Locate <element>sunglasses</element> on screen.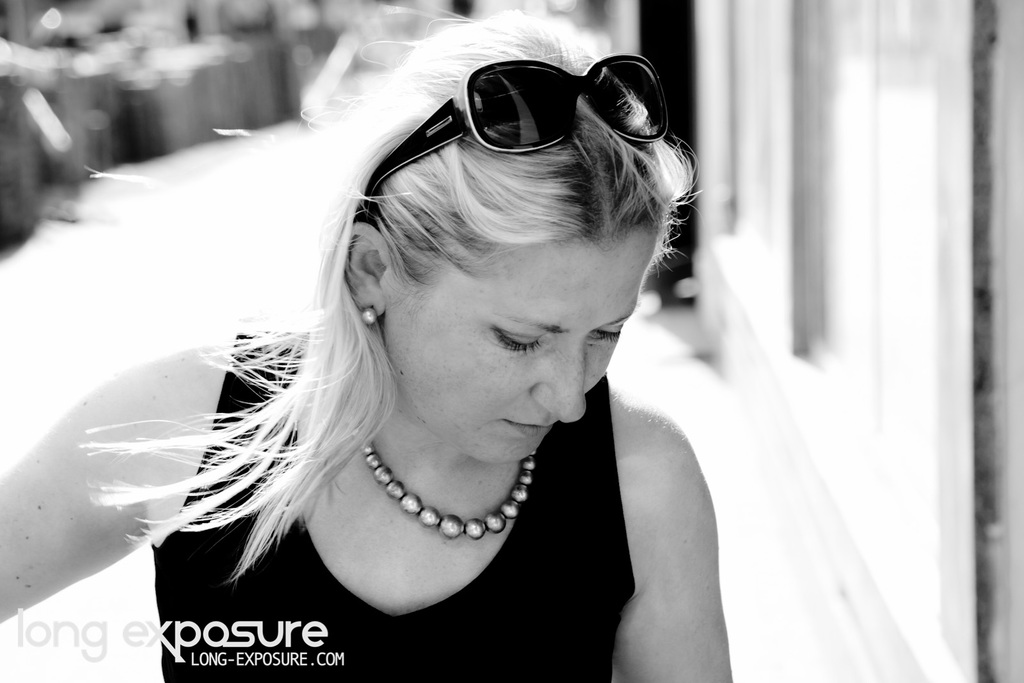
On screen at rect(364, 52, 671, 210).
